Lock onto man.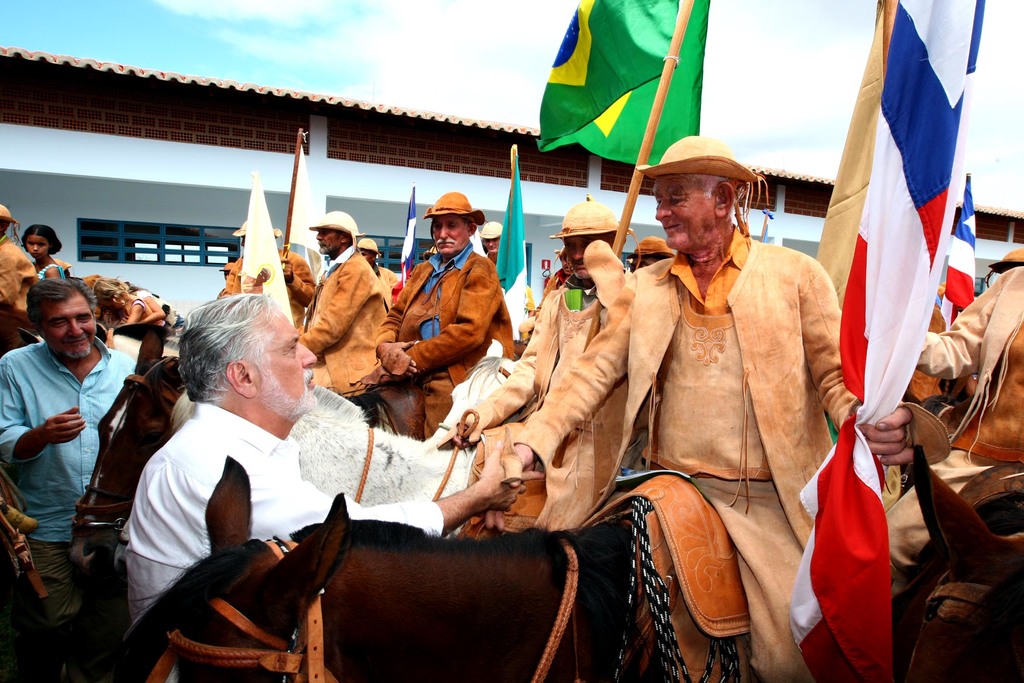
Locked: box(127, 291, 529, 623).
